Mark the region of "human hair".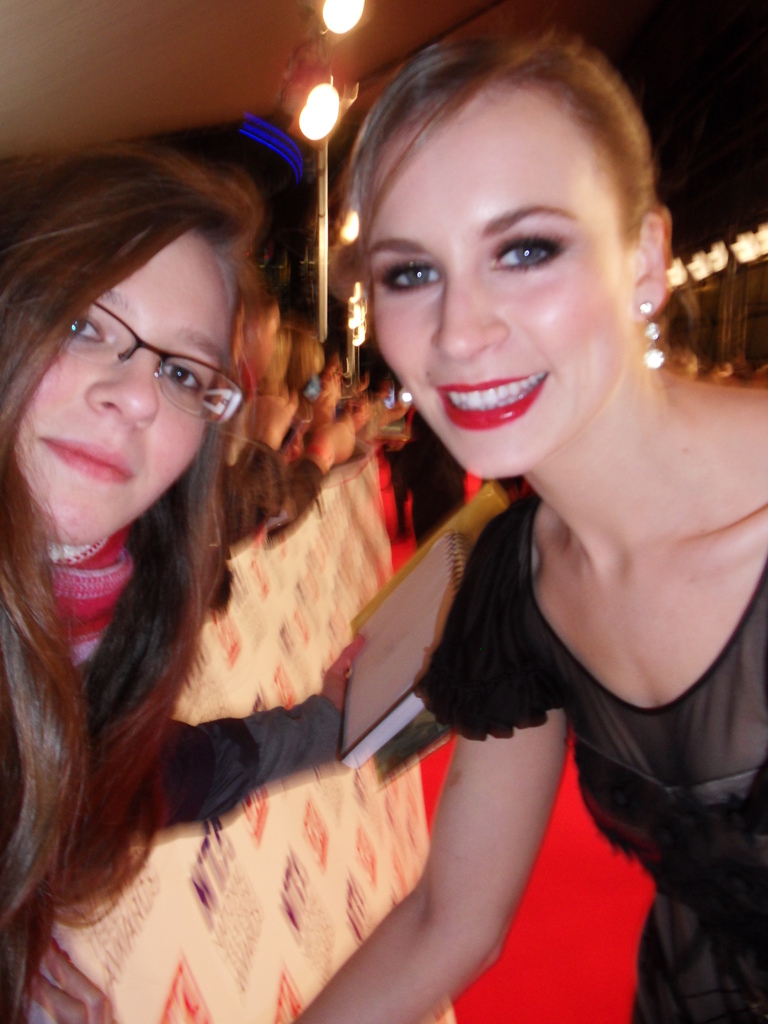
Region: crop(362, 15, 655, 291).
